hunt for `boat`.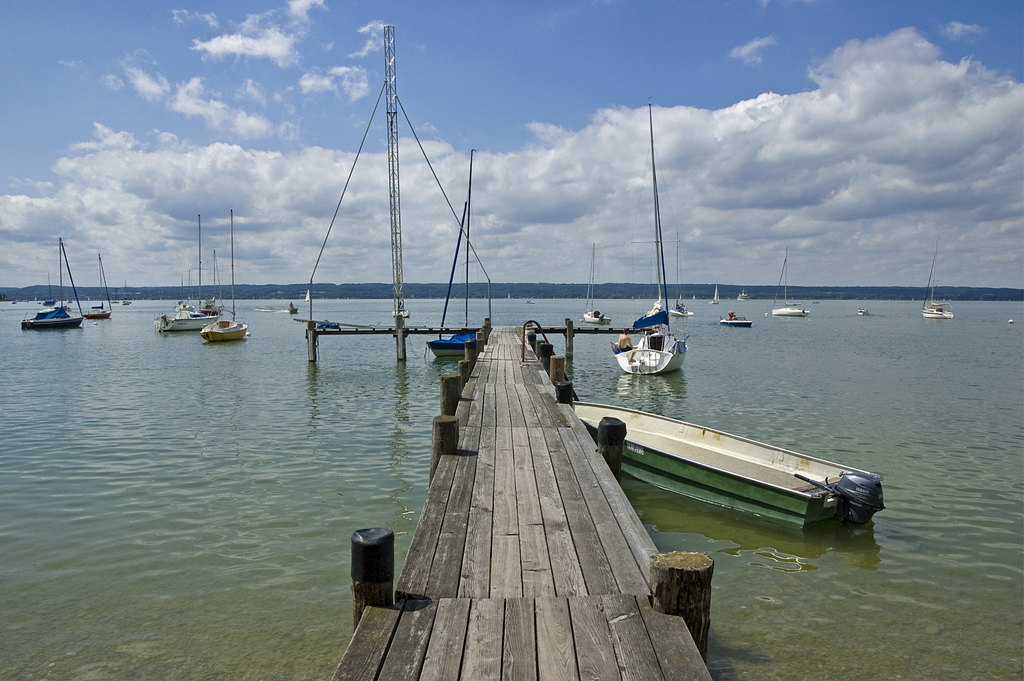
Hunted down at [422,146,476,357].
